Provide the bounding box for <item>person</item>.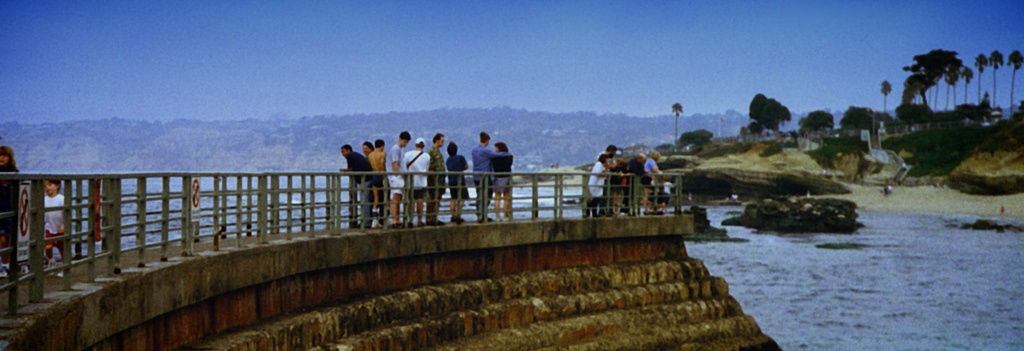
{"left": 336, "top": 146, "right": 382, "bottom": 232}.
